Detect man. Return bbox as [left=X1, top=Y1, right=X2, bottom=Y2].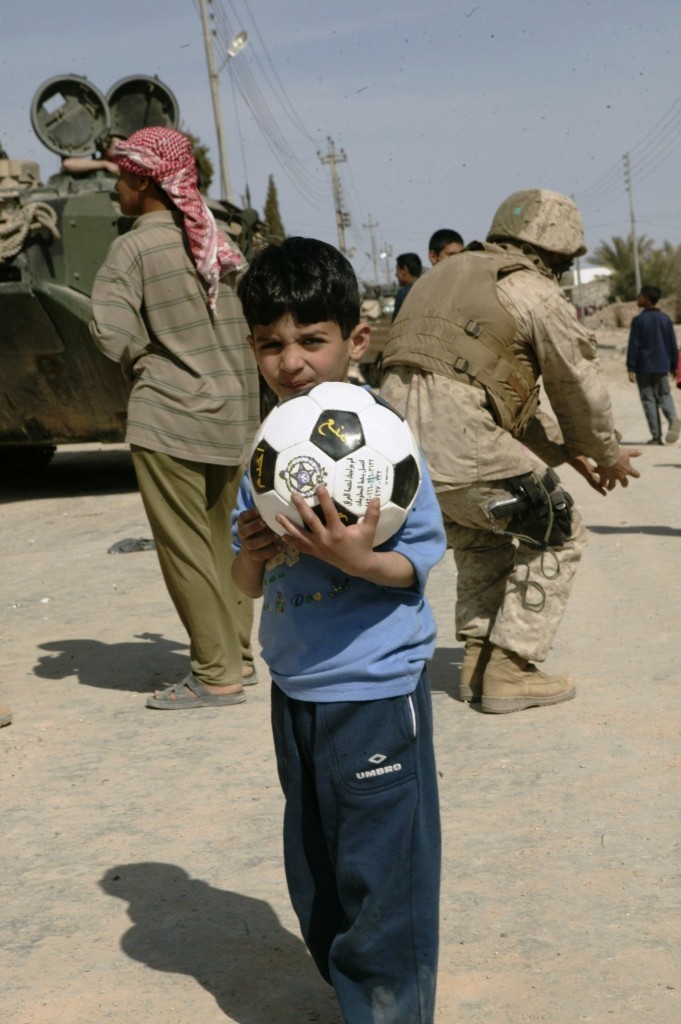
[left=426, top=227, right=464, bottom=268].
